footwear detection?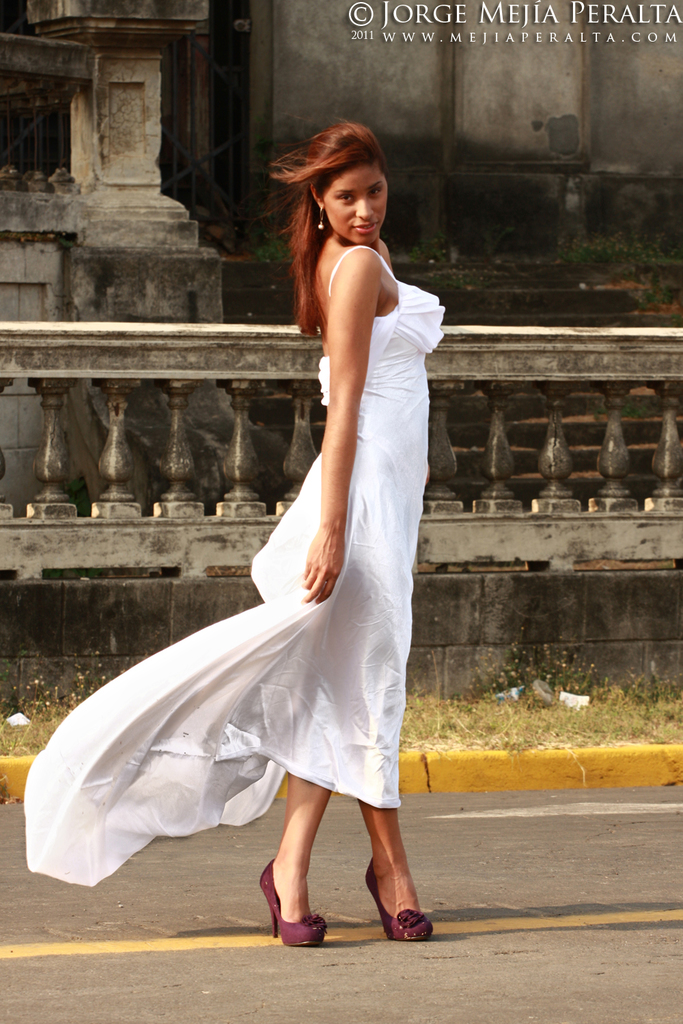
locate(258, 851, 329, 944)
